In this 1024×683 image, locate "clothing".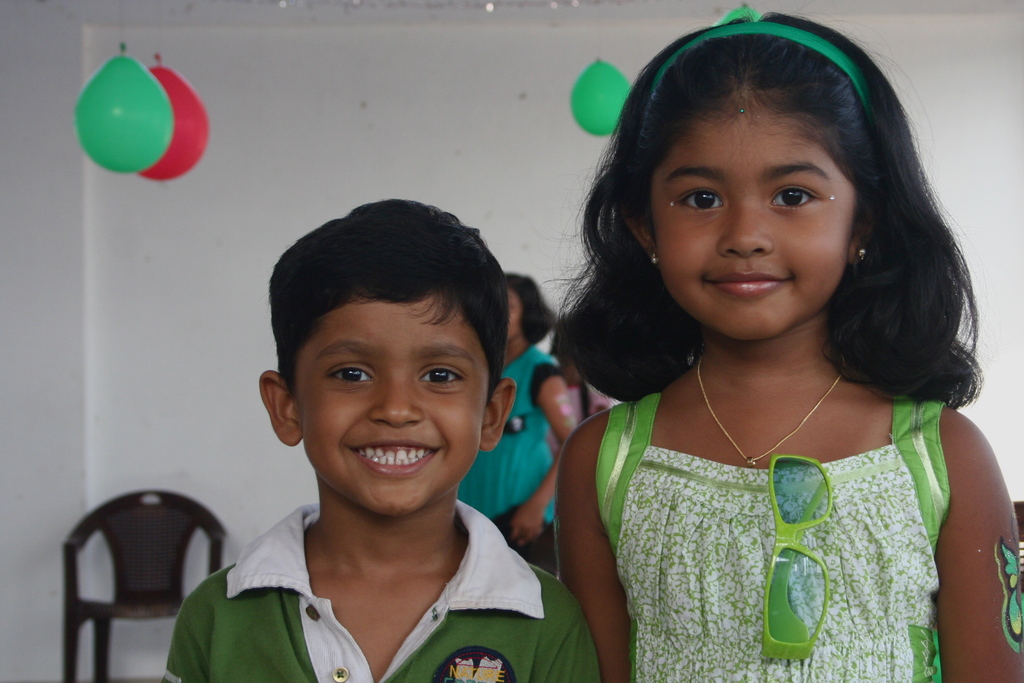
Bounding box: <box>598,388,948,682</box>.
